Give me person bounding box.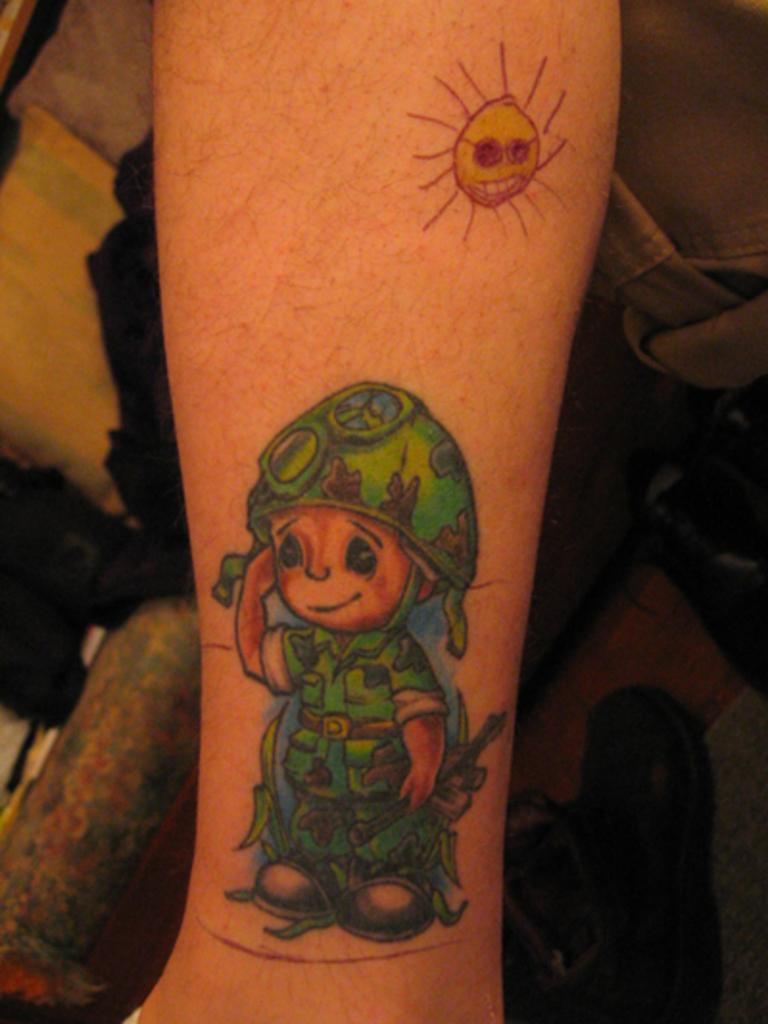
209/377/511/943.
